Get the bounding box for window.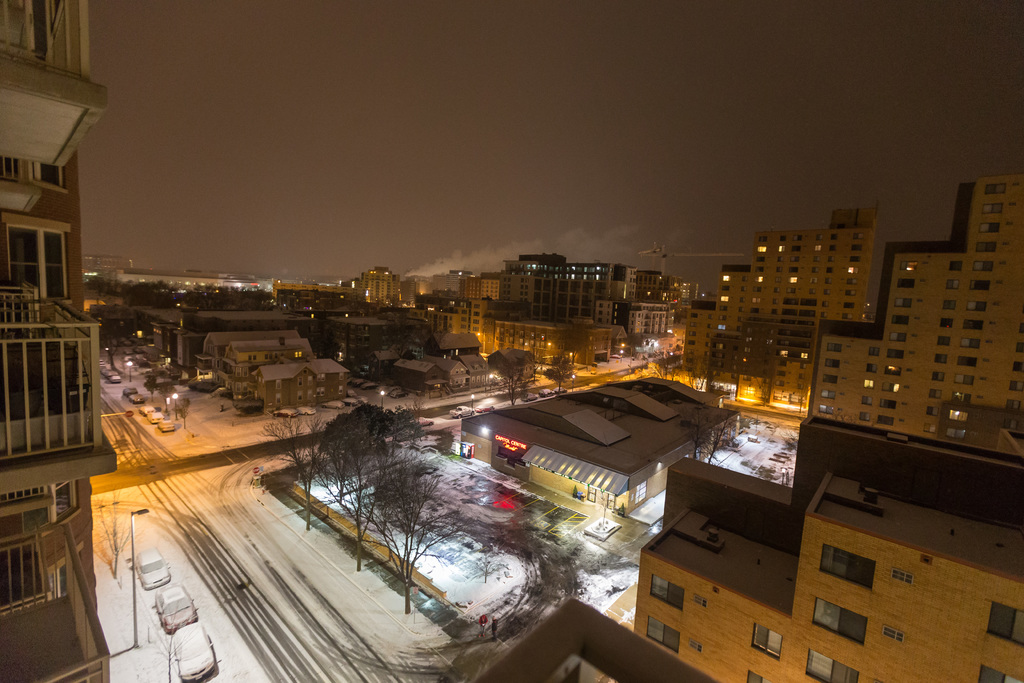
979/216/997/231.
